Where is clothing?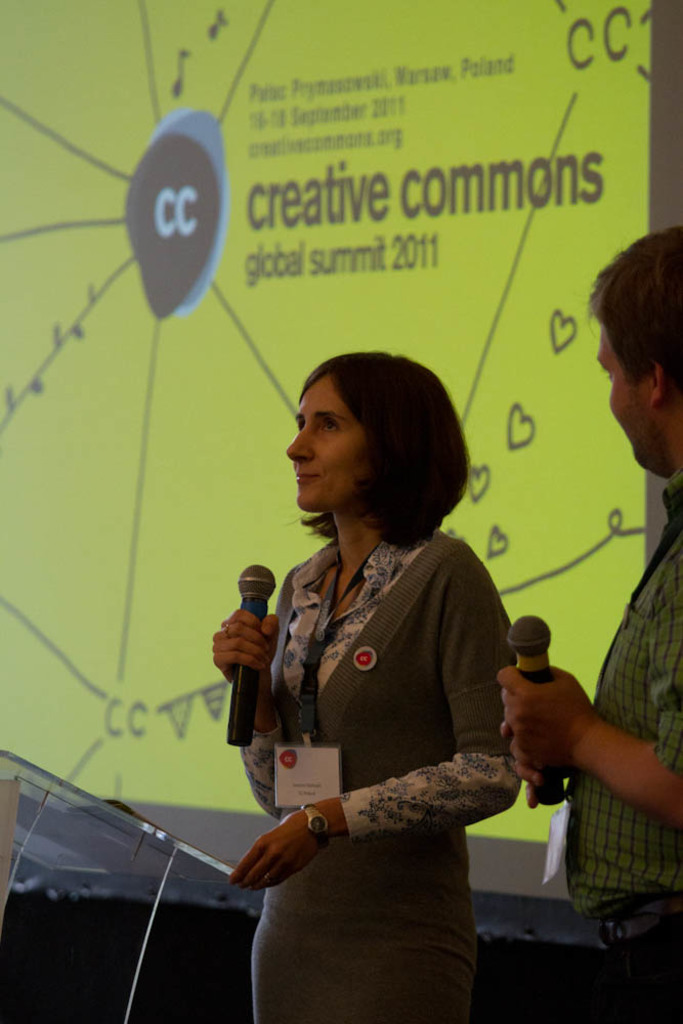
{"x1": 566, "y1": 462, "x2": 682, "y2": 1023}.
